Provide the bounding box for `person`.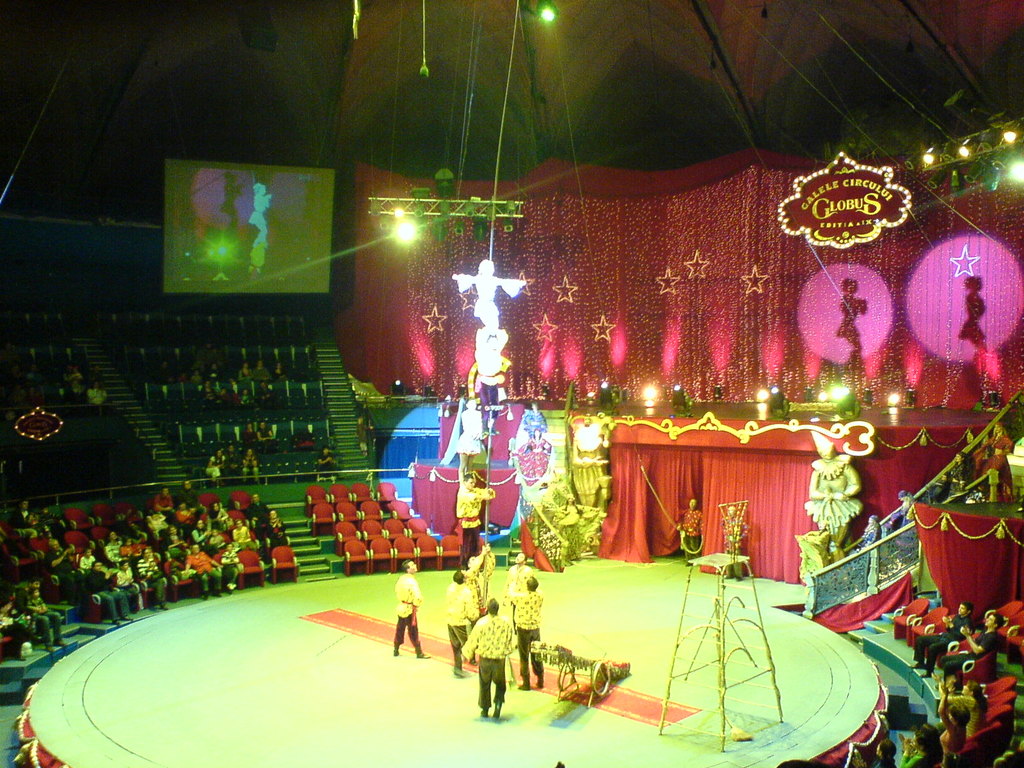
x1=39, y1=502, x2=69, y2=545.
